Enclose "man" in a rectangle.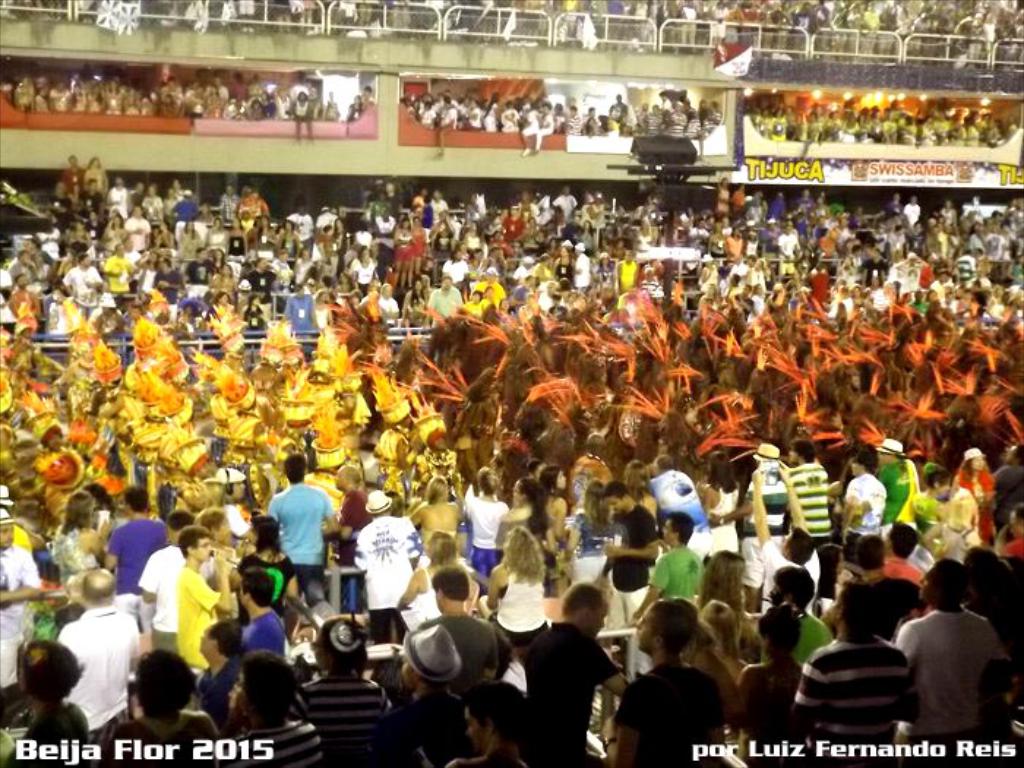
detection(891, 562, 1012, 746).
